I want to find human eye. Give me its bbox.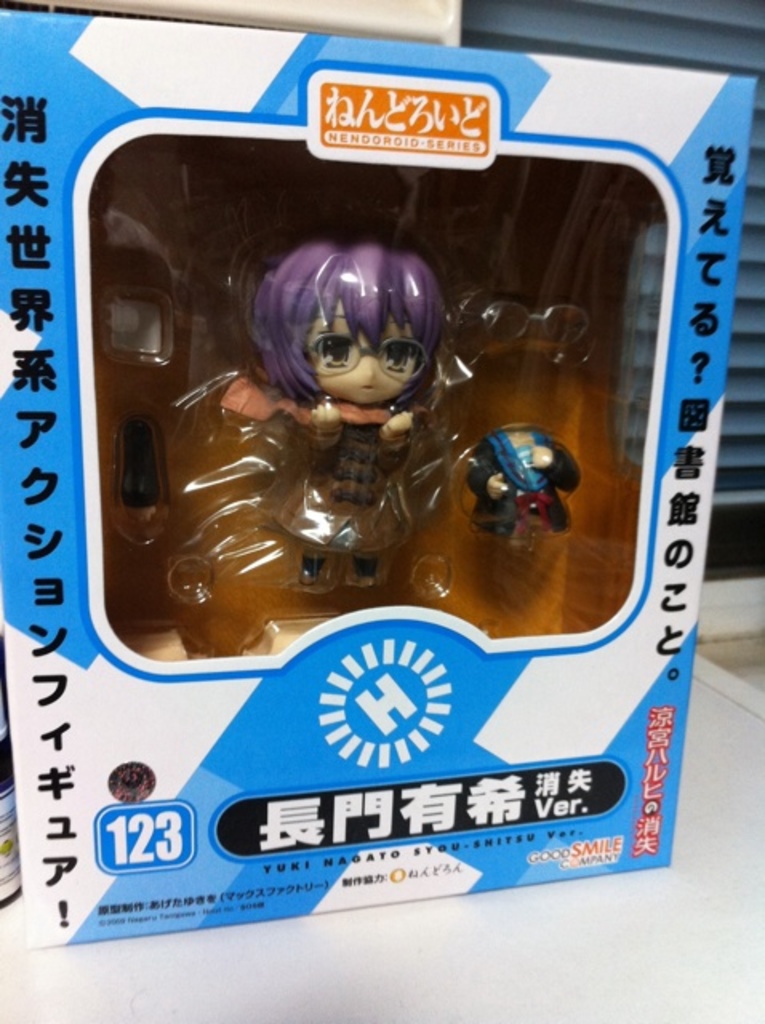
(left=310, top=334, right=352, bottom=366).
